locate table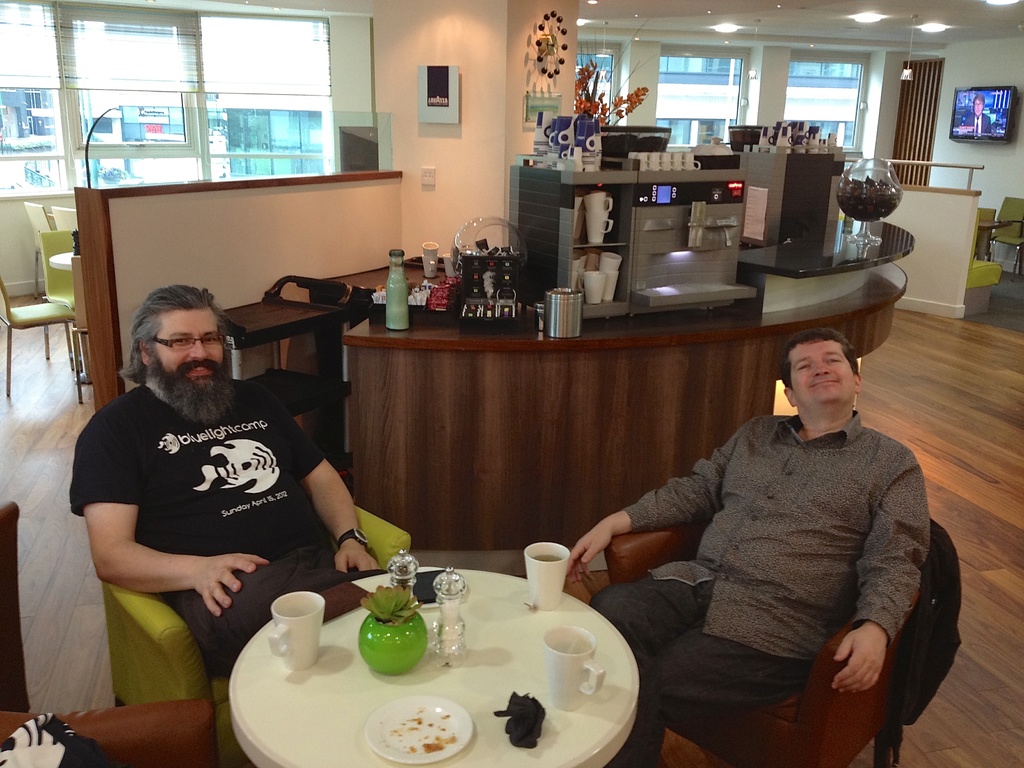
(x1=218, y1=274, x2=345, y2=419)
